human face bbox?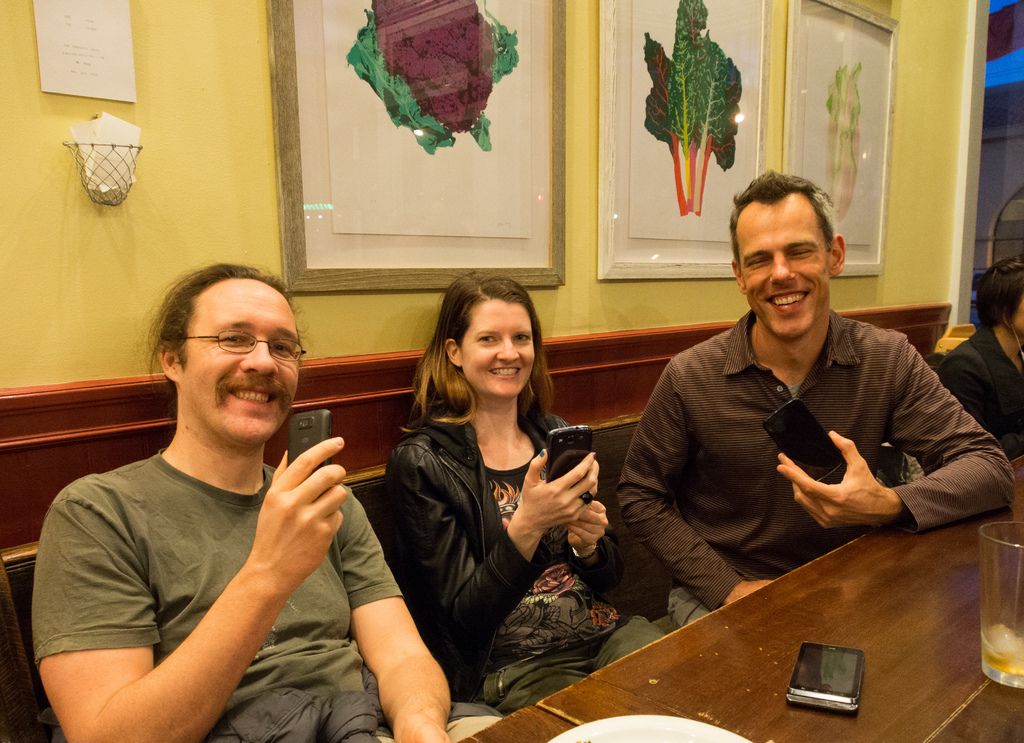
bbox=(735, 202, 831, 339)
